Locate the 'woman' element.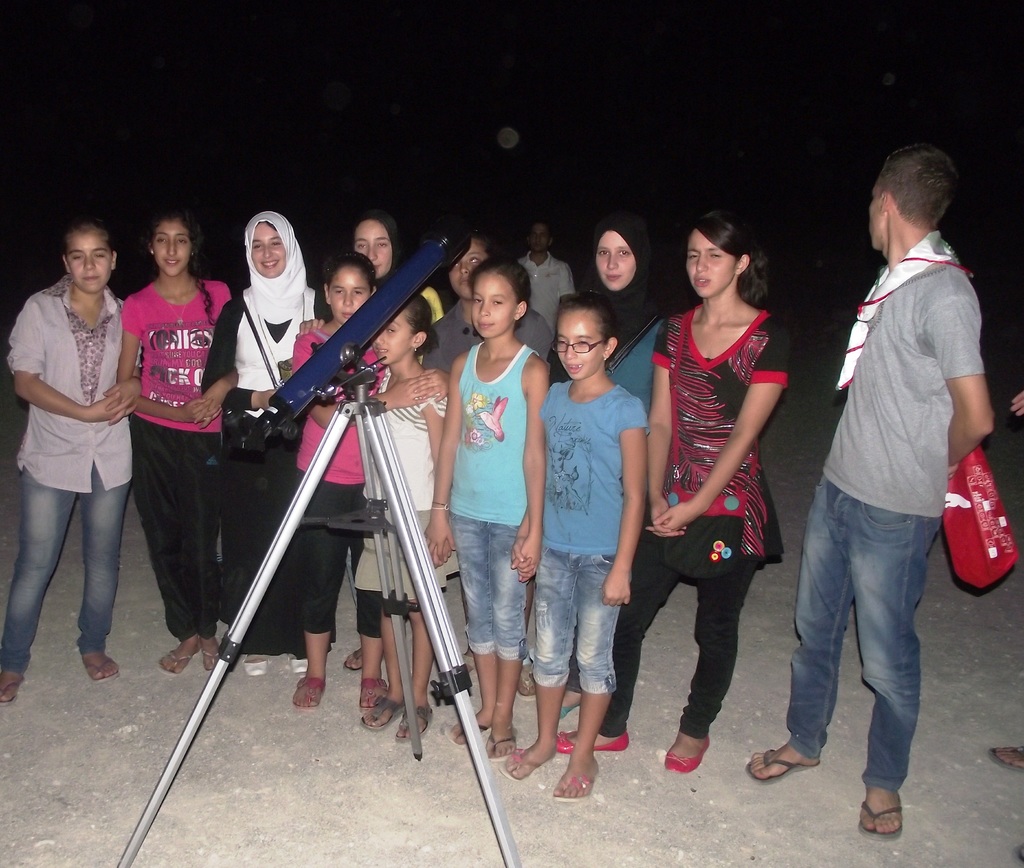
Element bbox: l=200, t=207, r=335, b=668.
